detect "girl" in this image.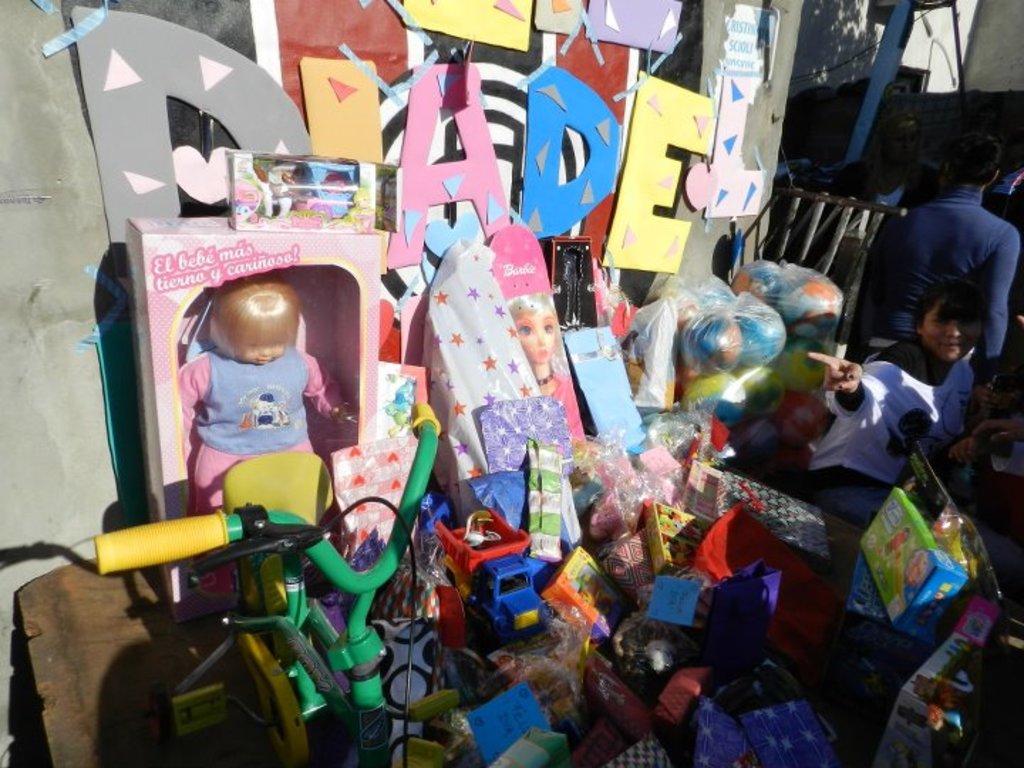
Detection: box(175, 274, 346, 508).
